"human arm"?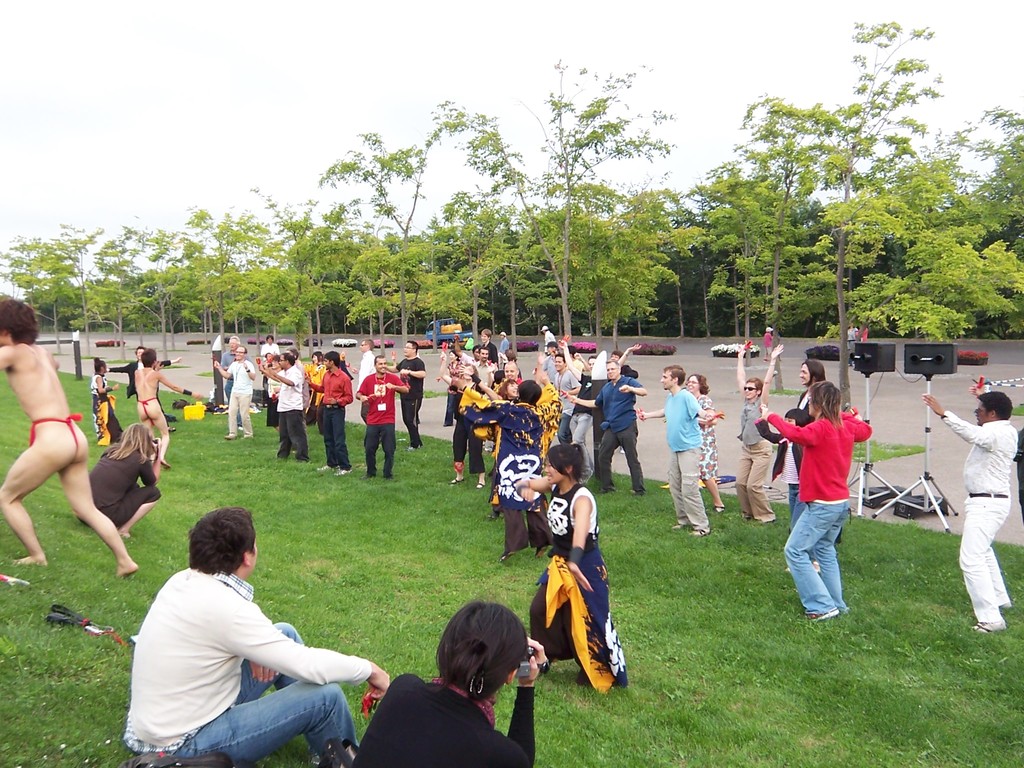
[355,375,367,403]
